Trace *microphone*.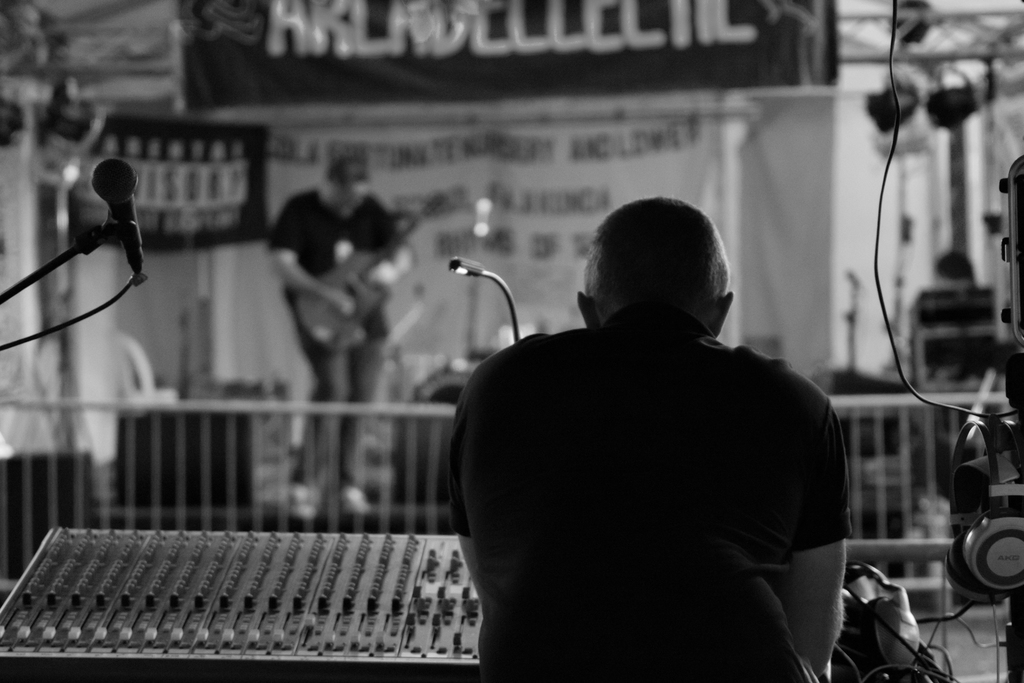
Traced to BBox(90, 158, 144, 274).
